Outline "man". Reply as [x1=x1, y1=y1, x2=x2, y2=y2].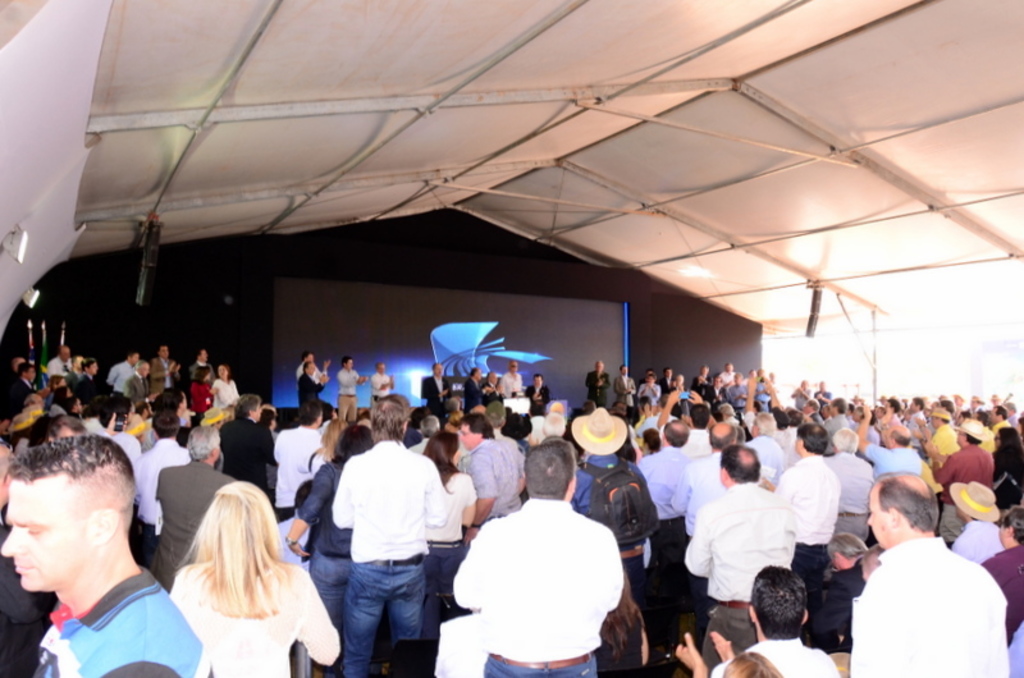
[x1=613, y1=365, x2=634, y2=412].
